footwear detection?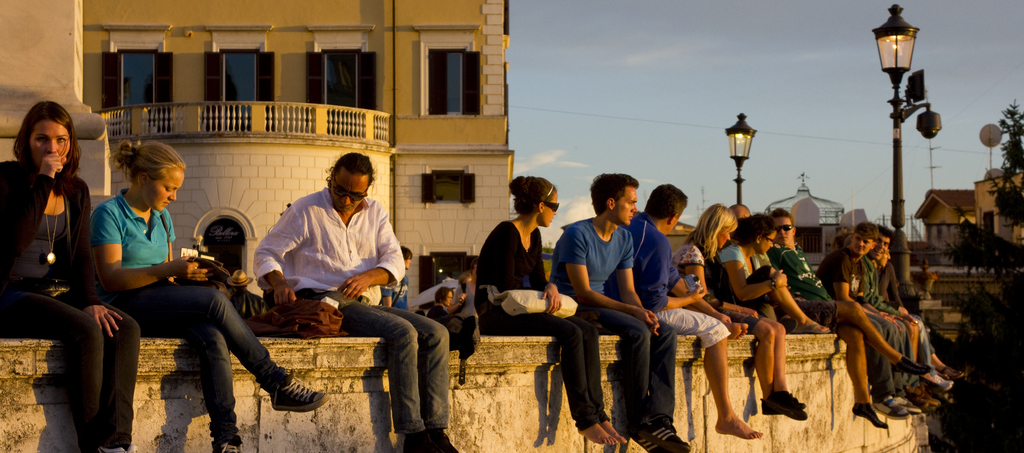
<box>911,383,935,409</box>
